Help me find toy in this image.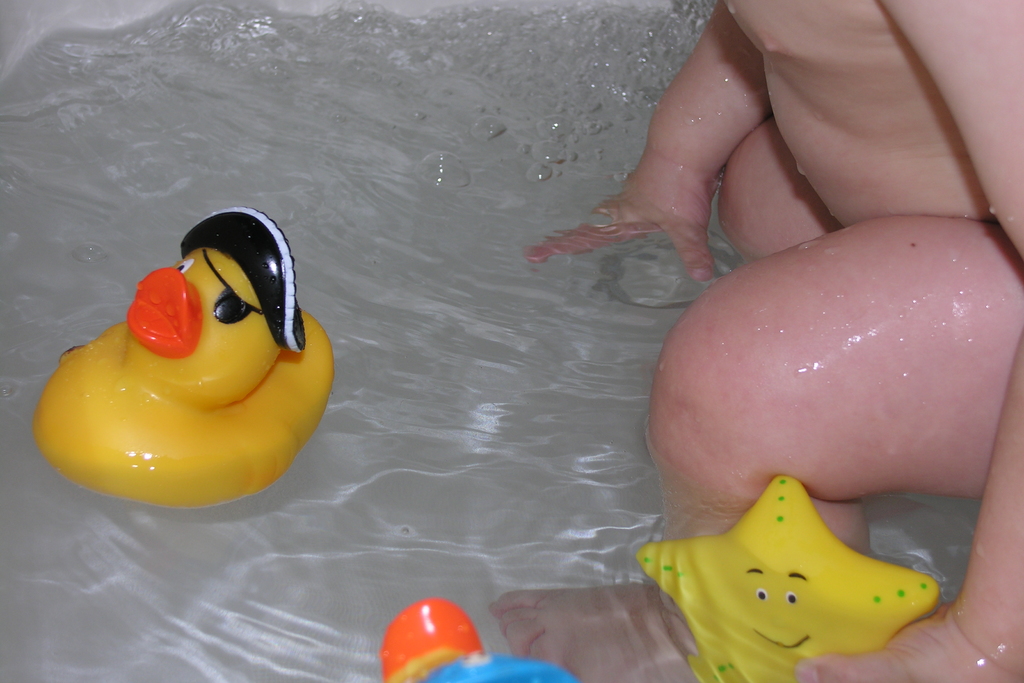
Found it: 40/197/339/525.
